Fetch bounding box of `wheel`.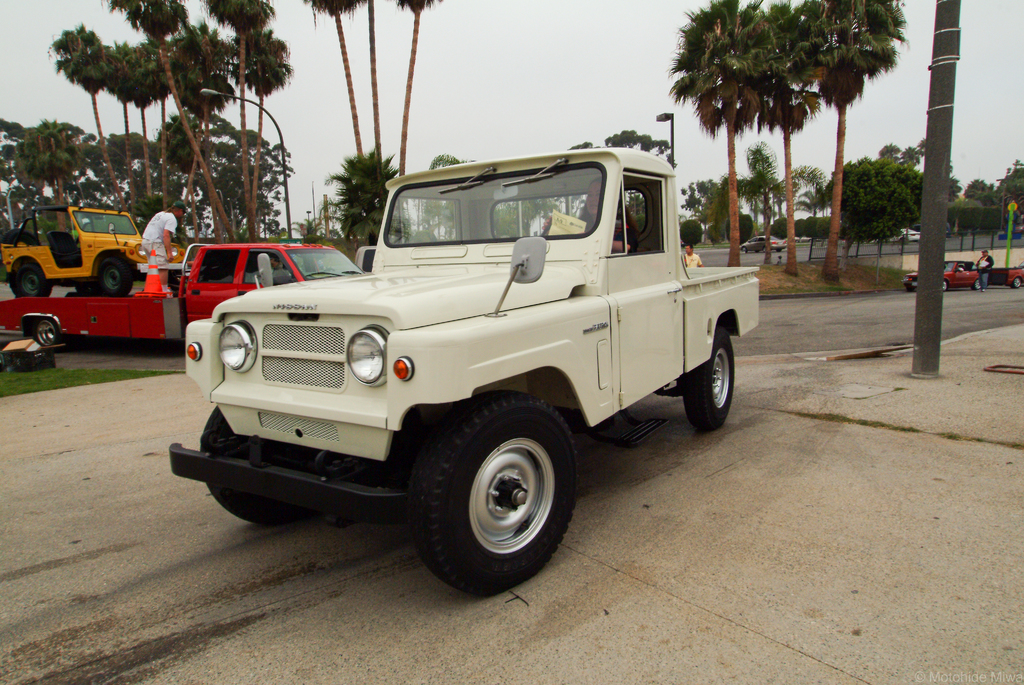
Bbox: 17/265/51/299.
